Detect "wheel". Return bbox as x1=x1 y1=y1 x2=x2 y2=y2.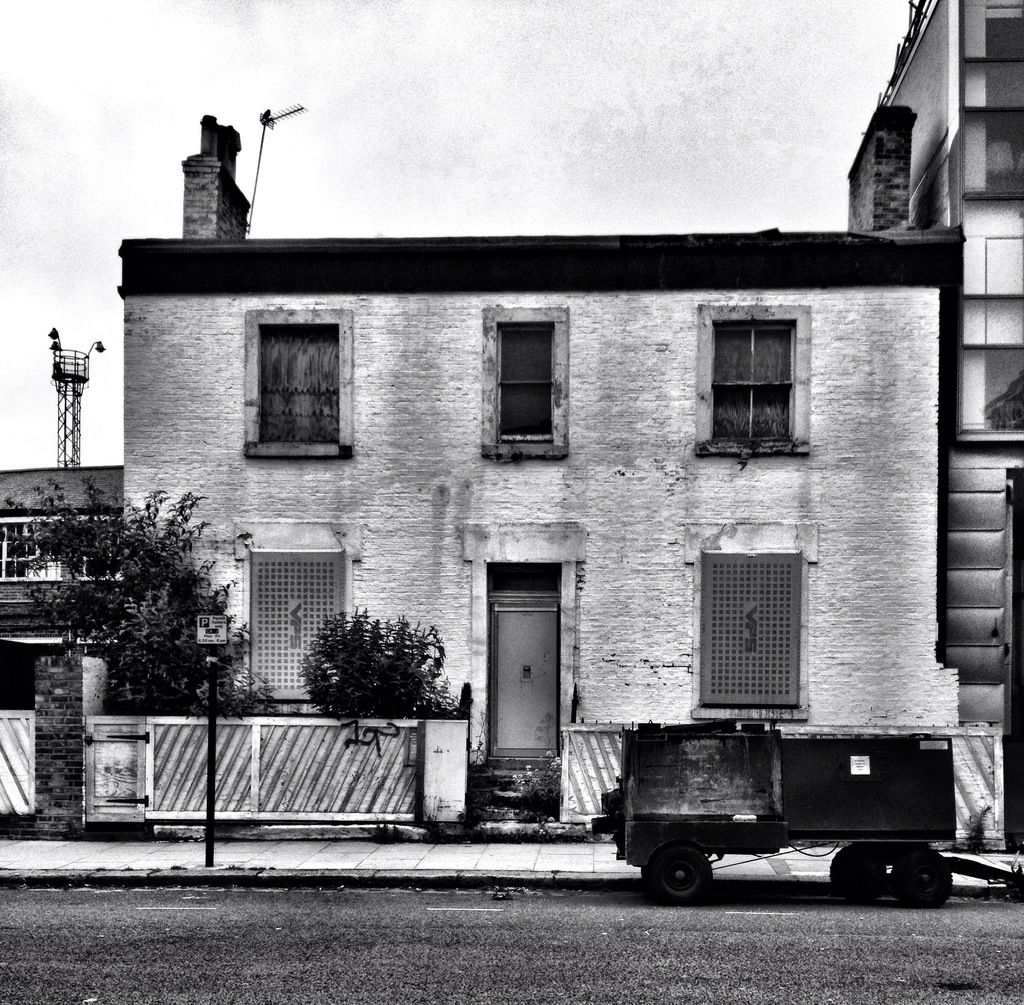
x1=644 y1=840 x2=717 y2=909.
